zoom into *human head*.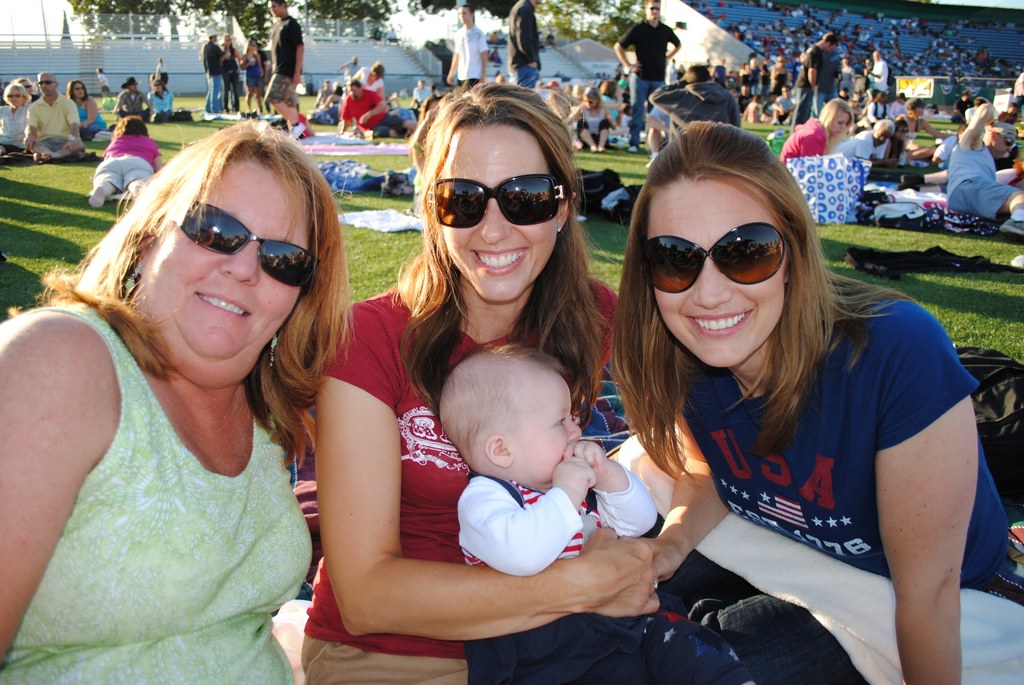
Zoom target: crop(35, 69, 63, 97).
